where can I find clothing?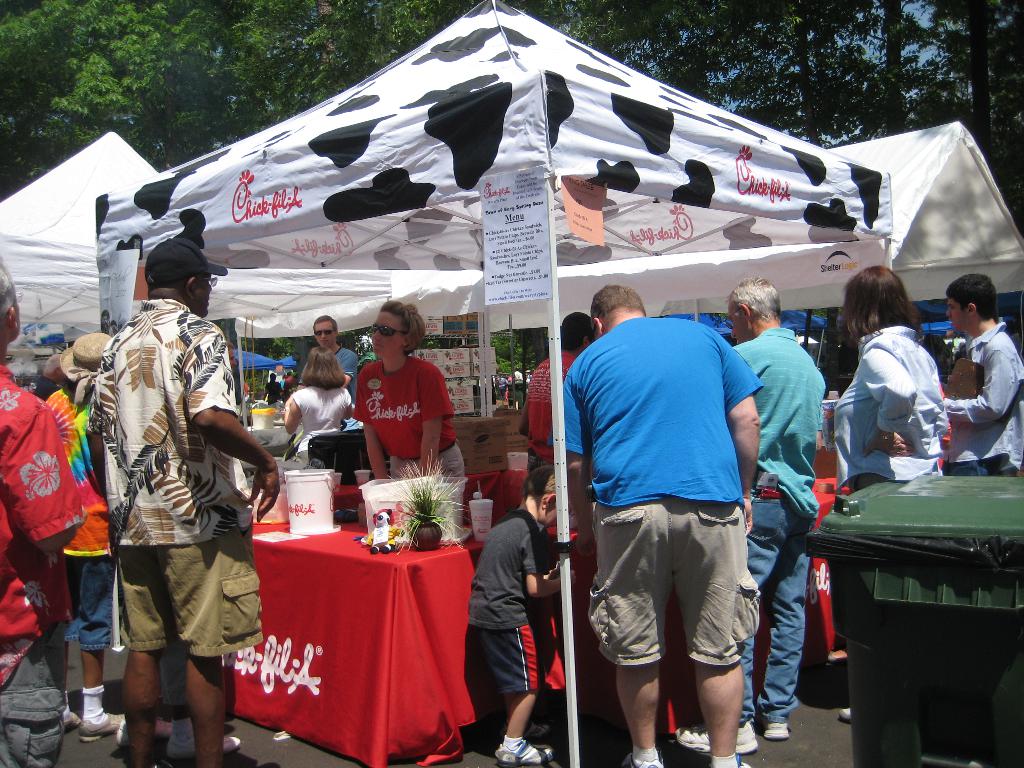
You can find it at box=[726, 327, 828, 721].
